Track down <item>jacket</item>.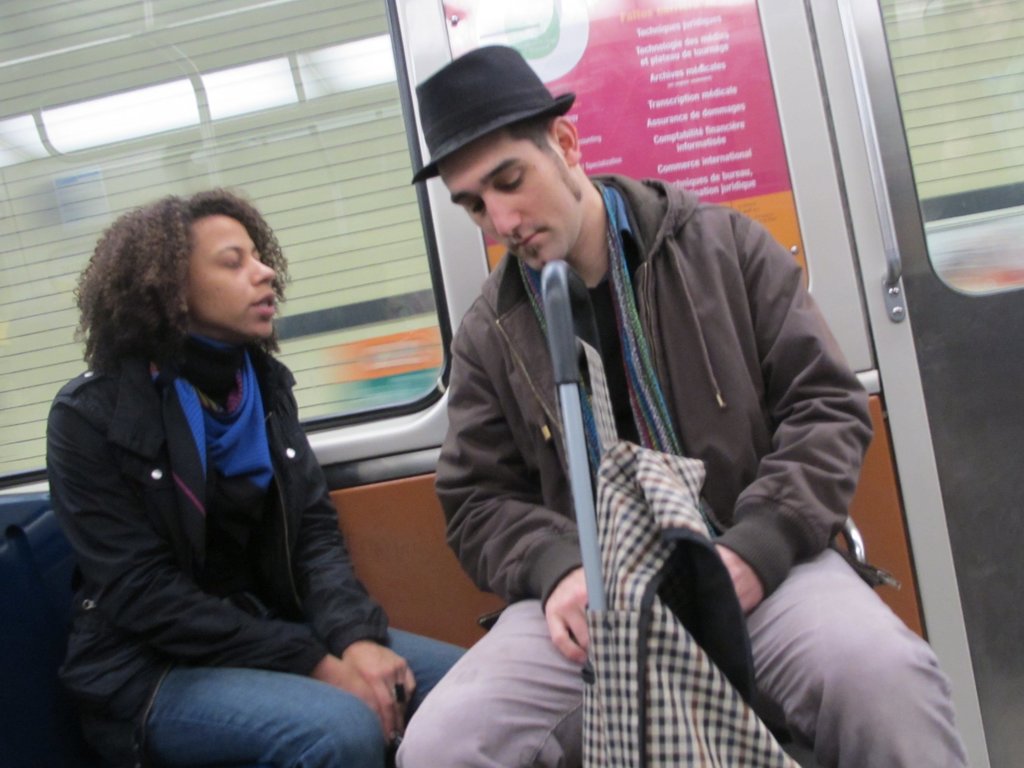
Tracked to {"x1": 56, "y1": 232, "x2": 376, "y2": 717}.
